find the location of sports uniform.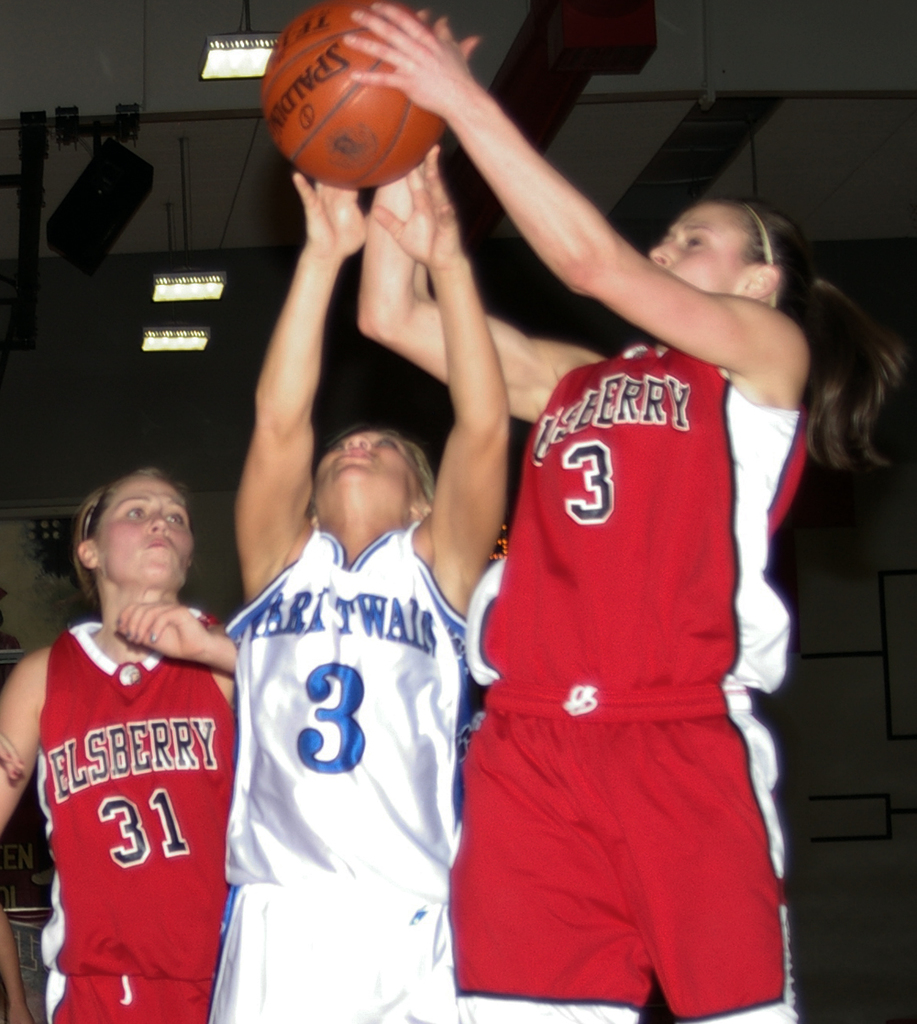
Location: rect(442, 347, 811, 1023).
